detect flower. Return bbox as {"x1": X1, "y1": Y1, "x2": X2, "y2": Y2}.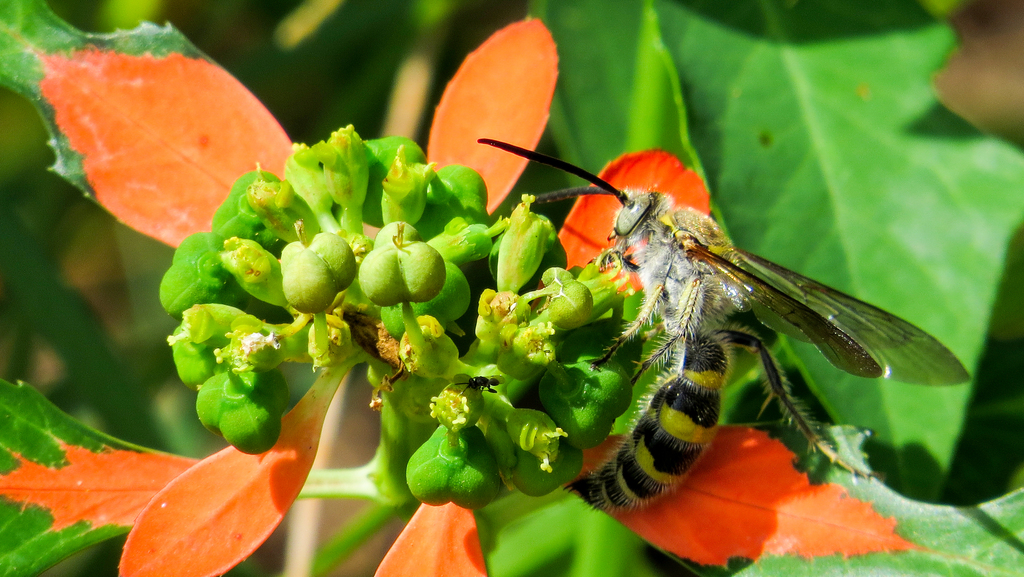
{"x1": 156, "y1": 123, "x2": 635, "y2": 512}.
